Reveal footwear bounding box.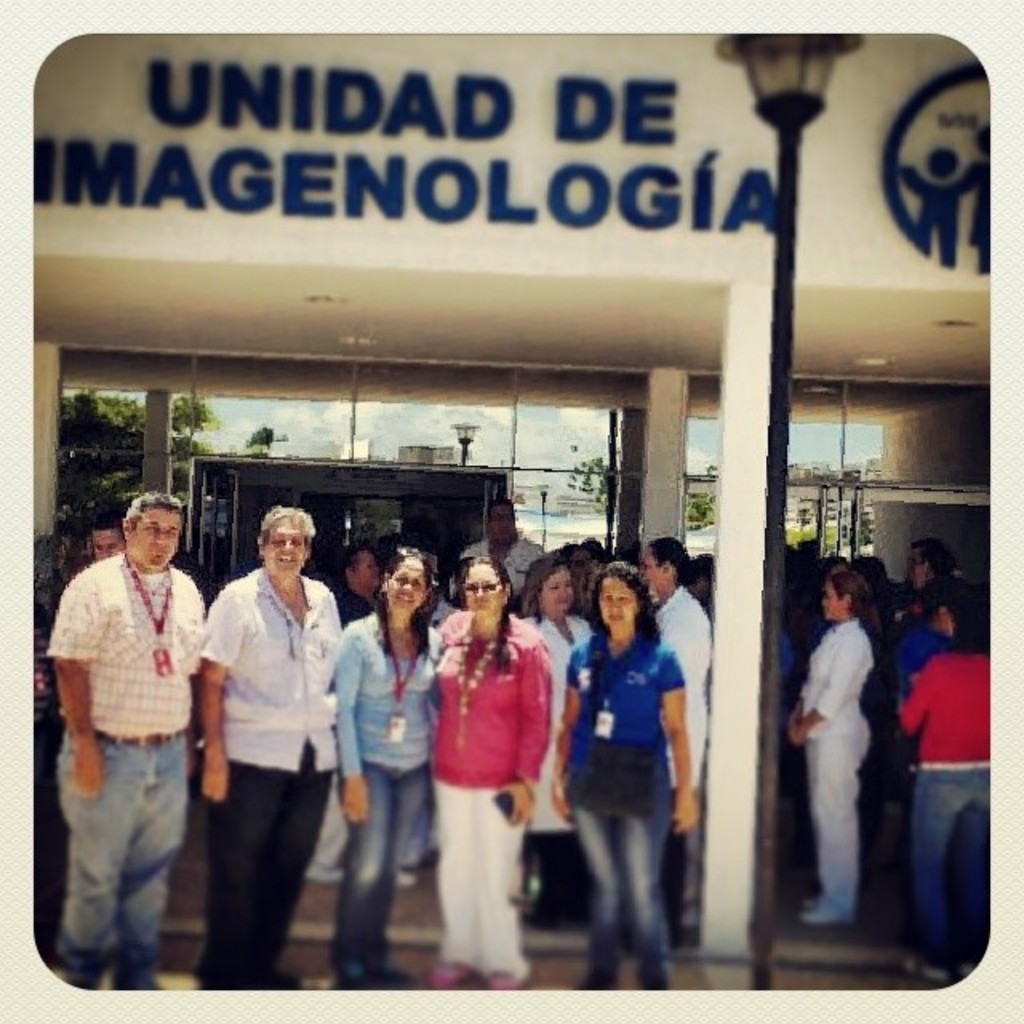
Revealed: {"x1": 906, "y1": 957, "x2": 949, "y2": 986}.
